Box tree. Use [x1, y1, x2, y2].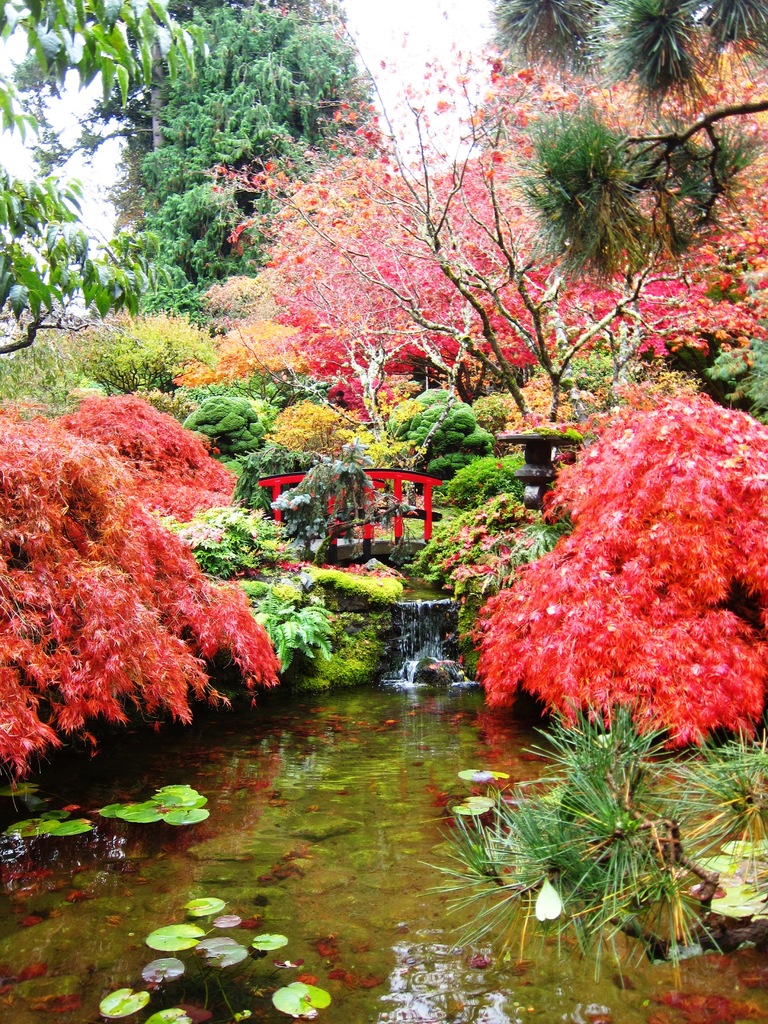
[0, 0, 202, 349].
